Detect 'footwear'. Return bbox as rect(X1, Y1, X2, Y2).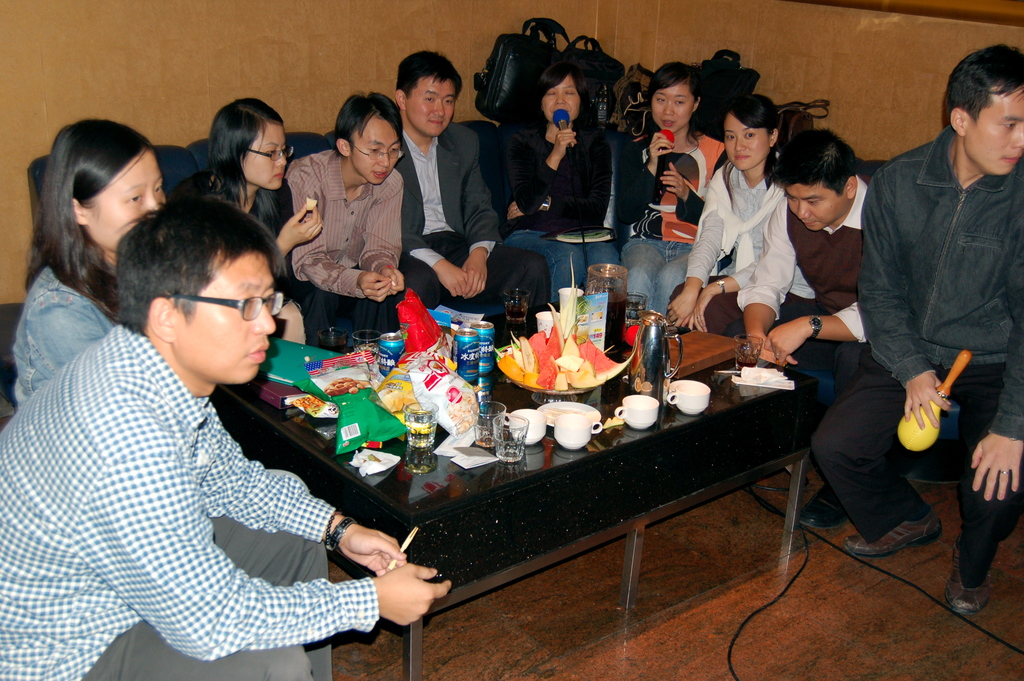
rect(948, 532, 992, 613).
